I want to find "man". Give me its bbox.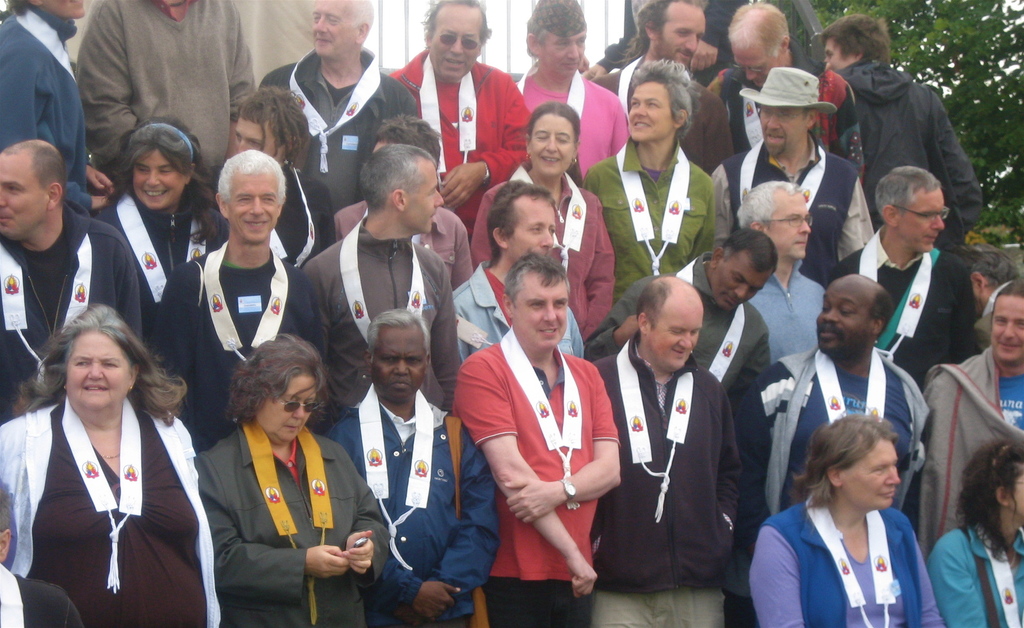
locate(250, 0, 417, 244).
